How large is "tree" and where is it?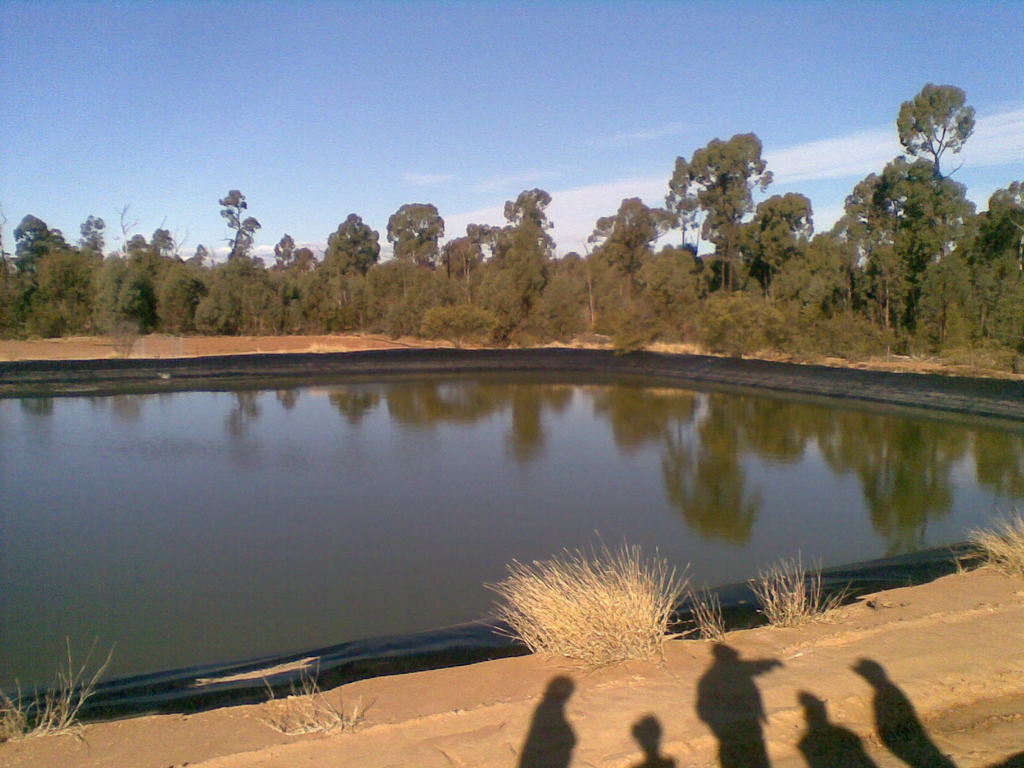
Bounding box: box(152, 253, 214, 352).
